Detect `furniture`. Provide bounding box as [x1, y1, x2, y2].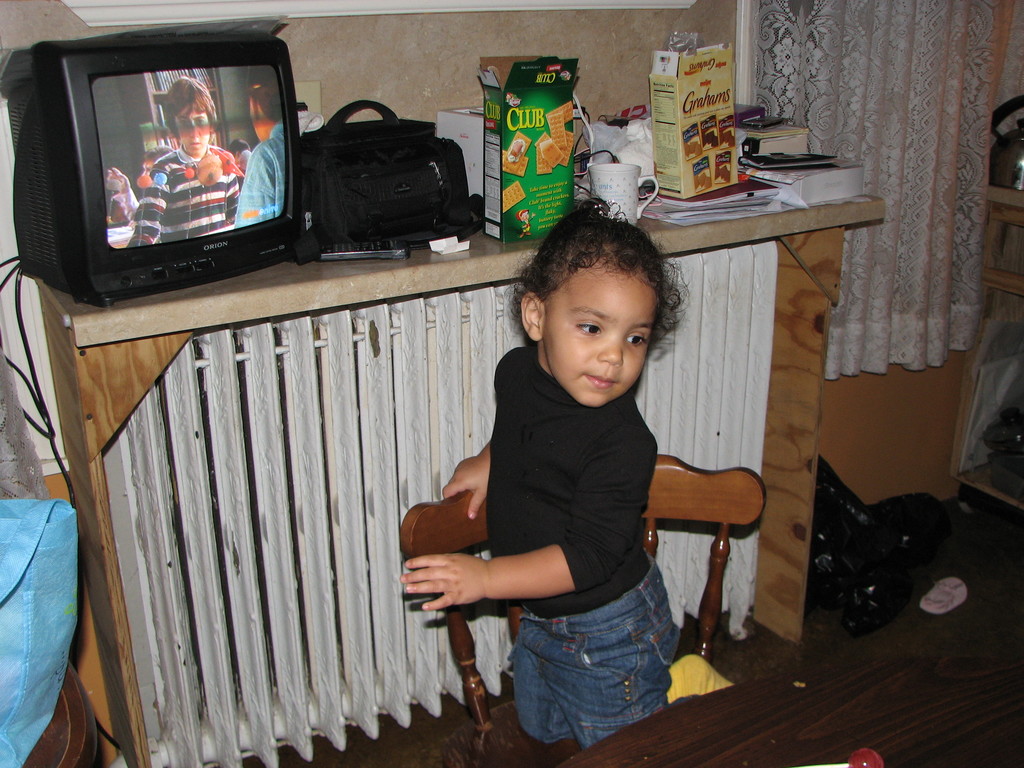
[399, 454, 766, 767].
